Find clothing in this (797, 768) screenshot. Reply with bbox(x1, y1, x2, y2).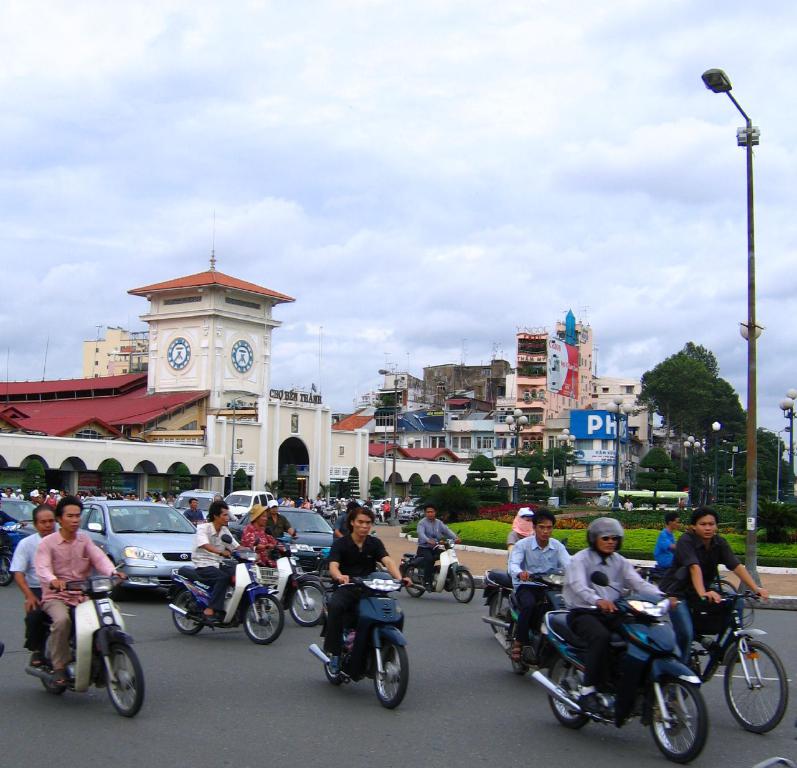
bbox(562, 542, 671, 714).
